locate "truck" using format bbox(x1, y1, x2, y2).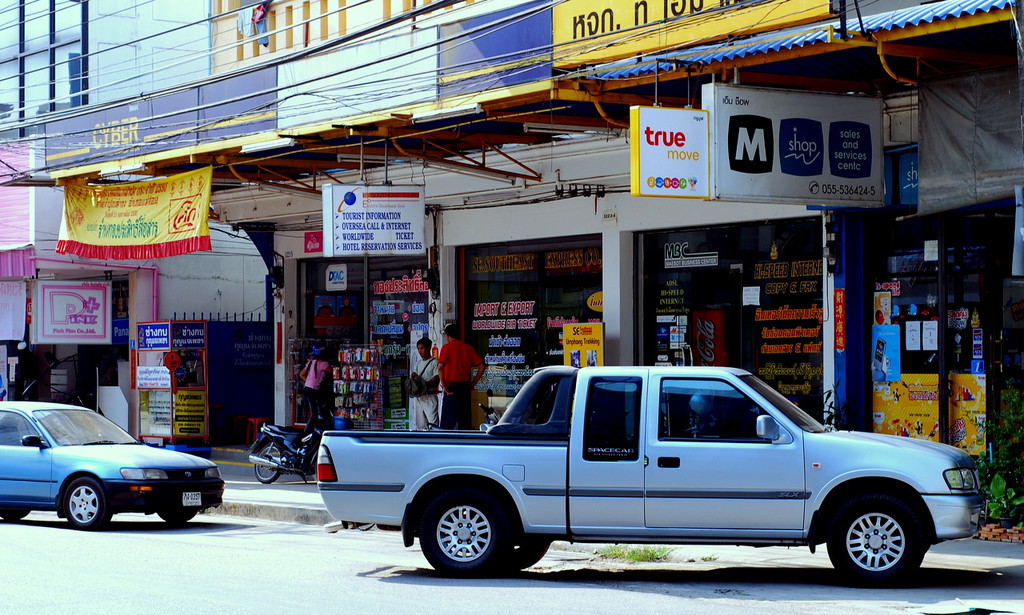
bbox(286, 365, 1010, 584).
